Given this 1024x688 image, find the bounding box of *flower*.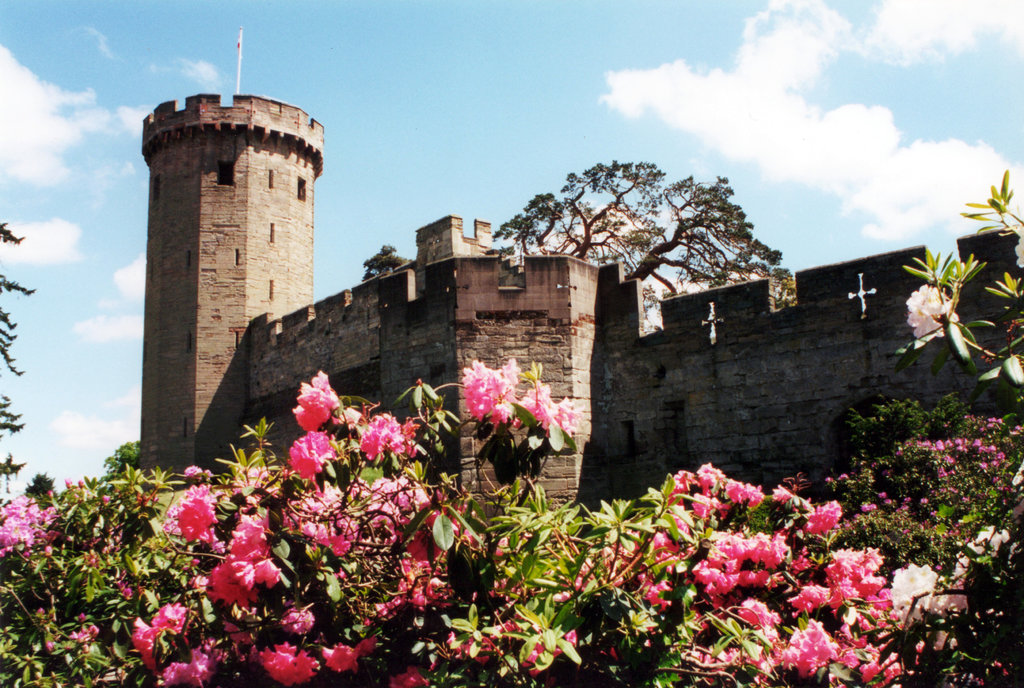
x1=360 y1=416 x2=411 y2=459.
